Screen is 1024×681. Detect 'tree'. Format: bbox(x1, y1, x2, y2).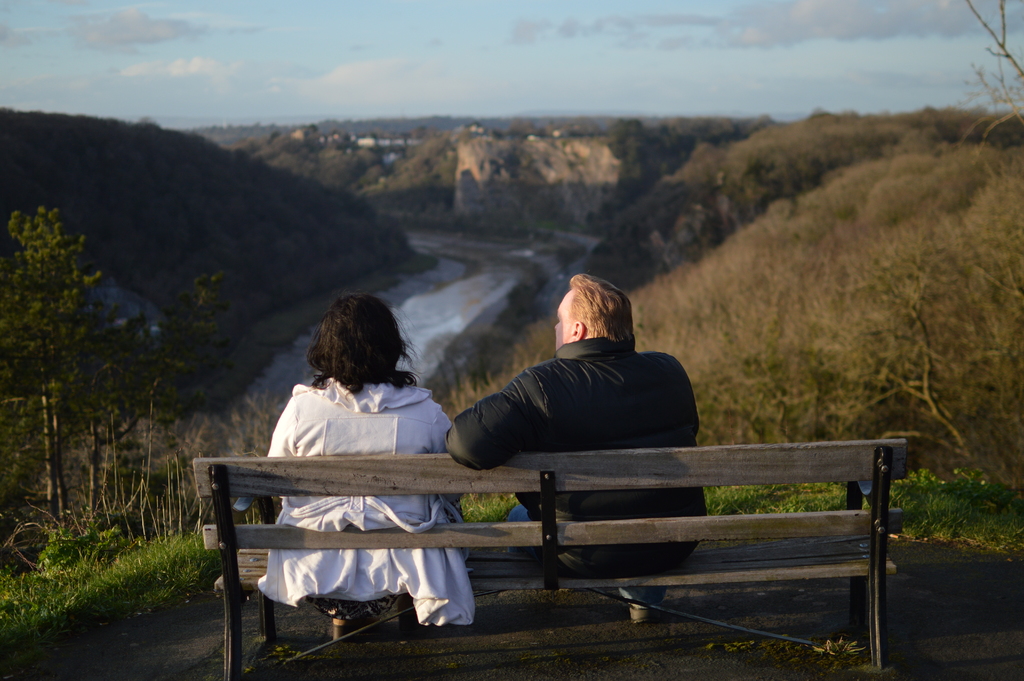
bbox(948, 0, 1023, 155).
